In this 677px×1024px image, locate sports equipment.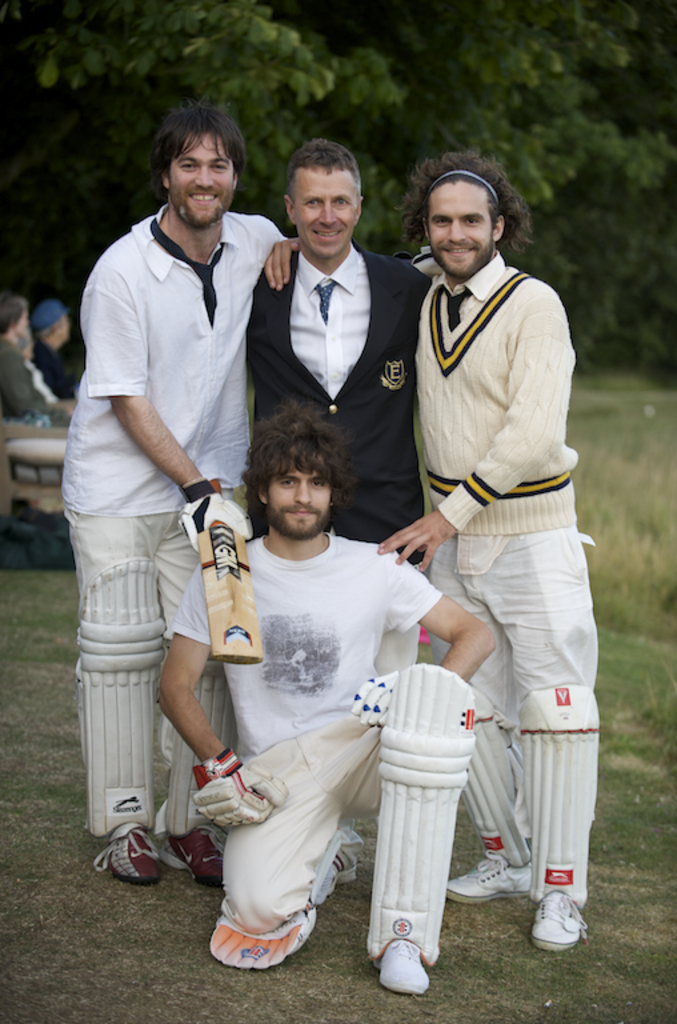
Bounding box: 77,561,164,836.
